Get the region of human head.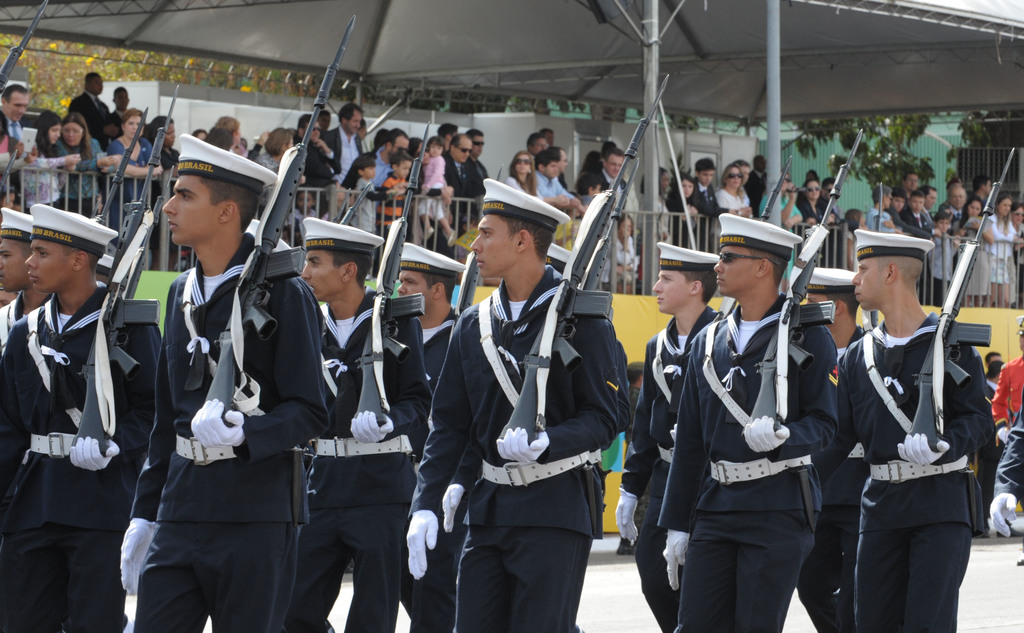
BBox(616, 214, 634, 241).
